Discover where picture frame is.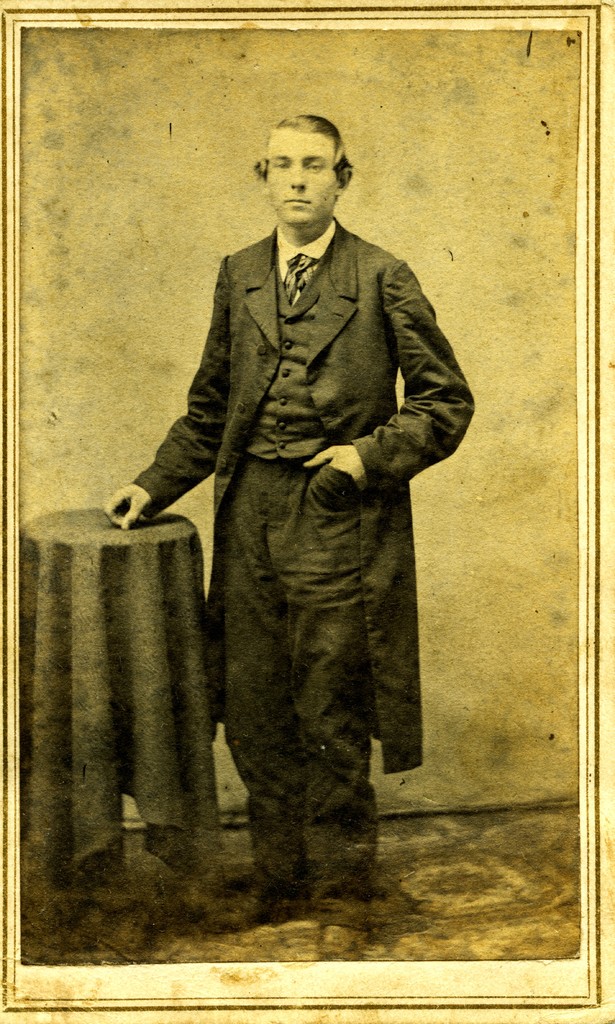
Discovered at (0, 0, 614, 1023).
